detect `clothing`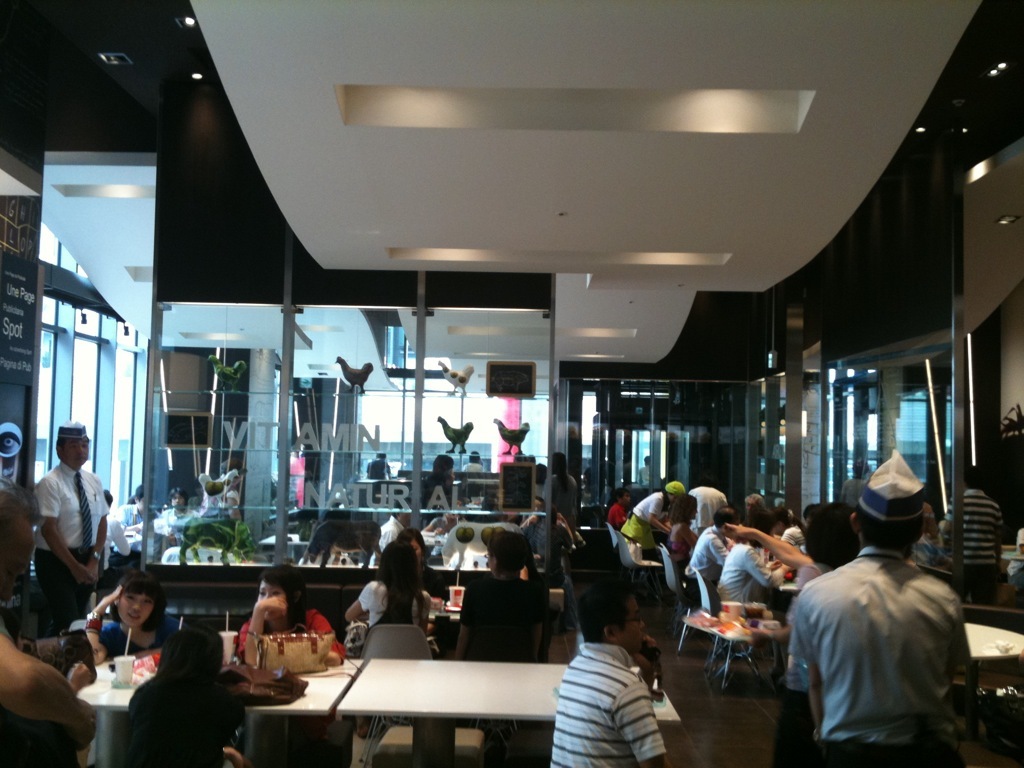
x1=41, y1=463, x2=111, y2=644
